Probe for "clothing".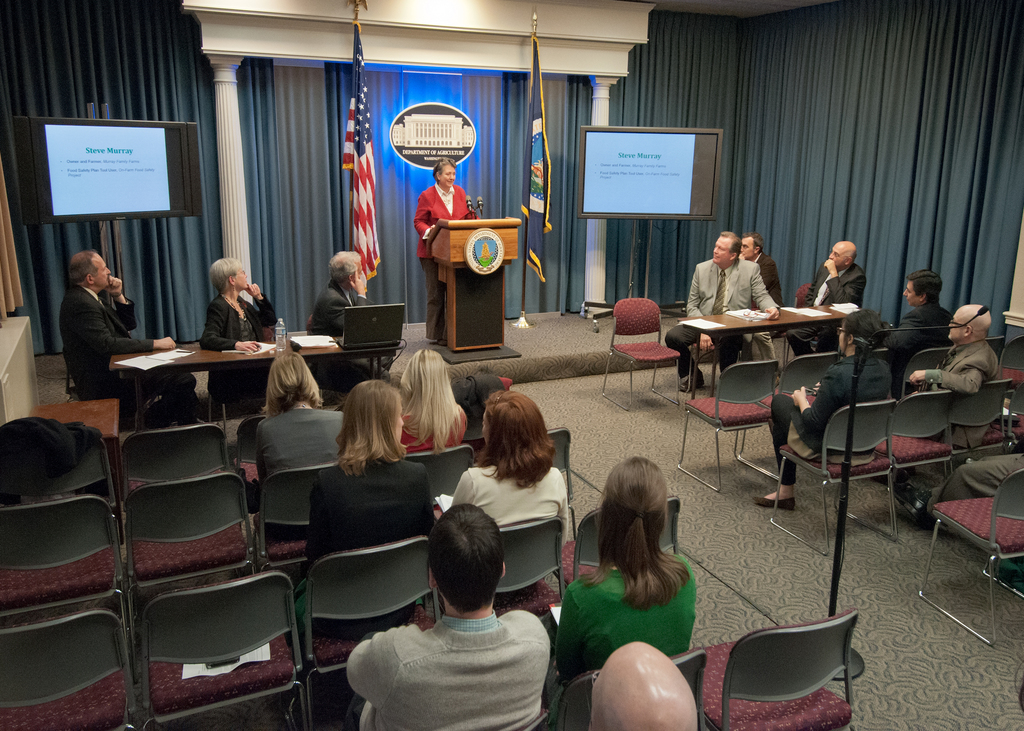
Probe result: pyautogui.locateOnScreen(416, 181, 483, 336).
